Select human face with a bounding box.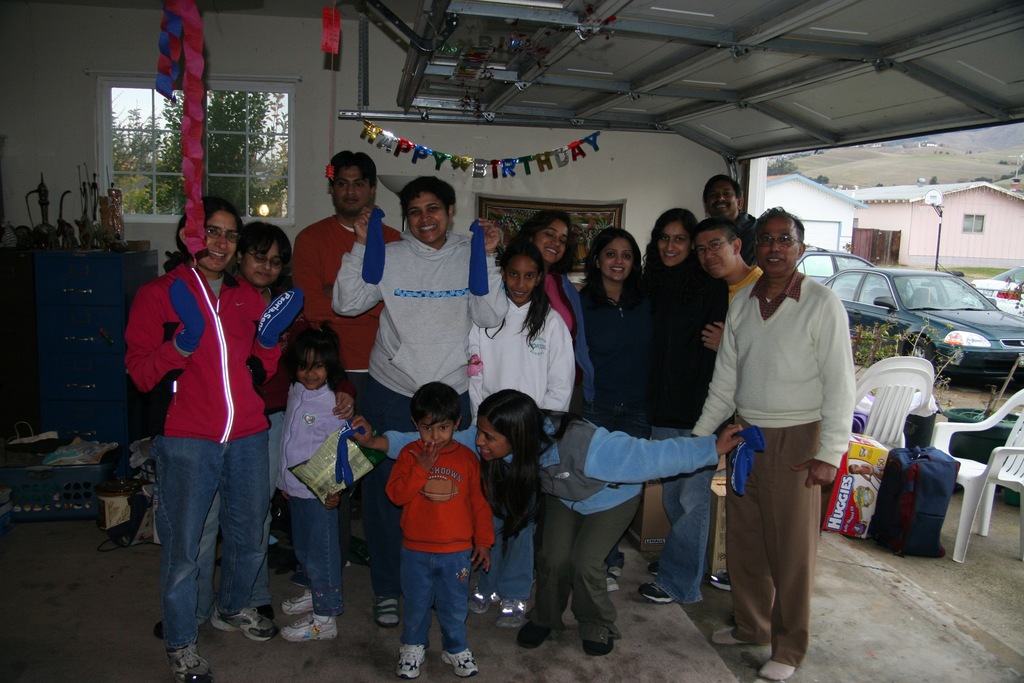
703, 180, 740, 214.
